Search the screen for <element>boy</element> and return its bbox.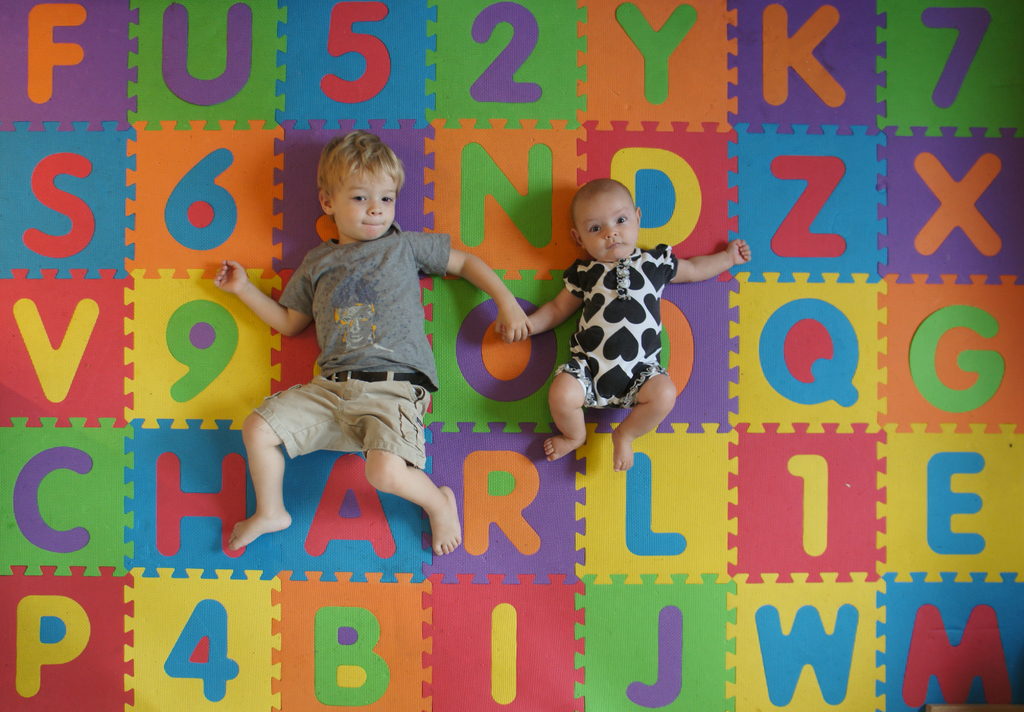
Found: box=[529, 183, 751, 478].
